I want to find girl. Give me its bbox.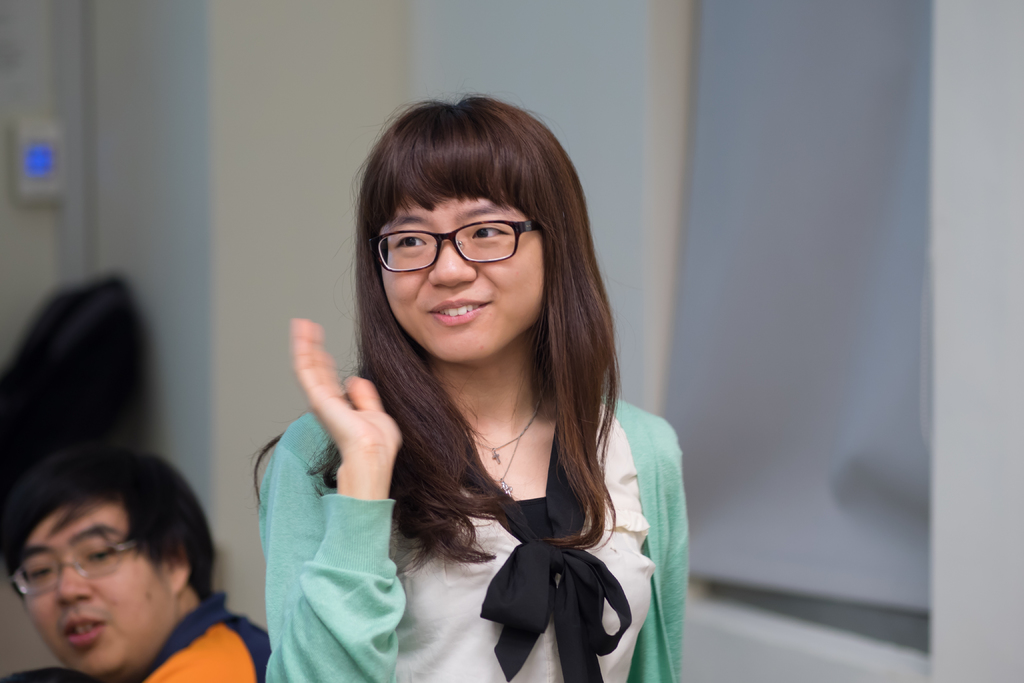
<box>252,92,687,682</box>.
